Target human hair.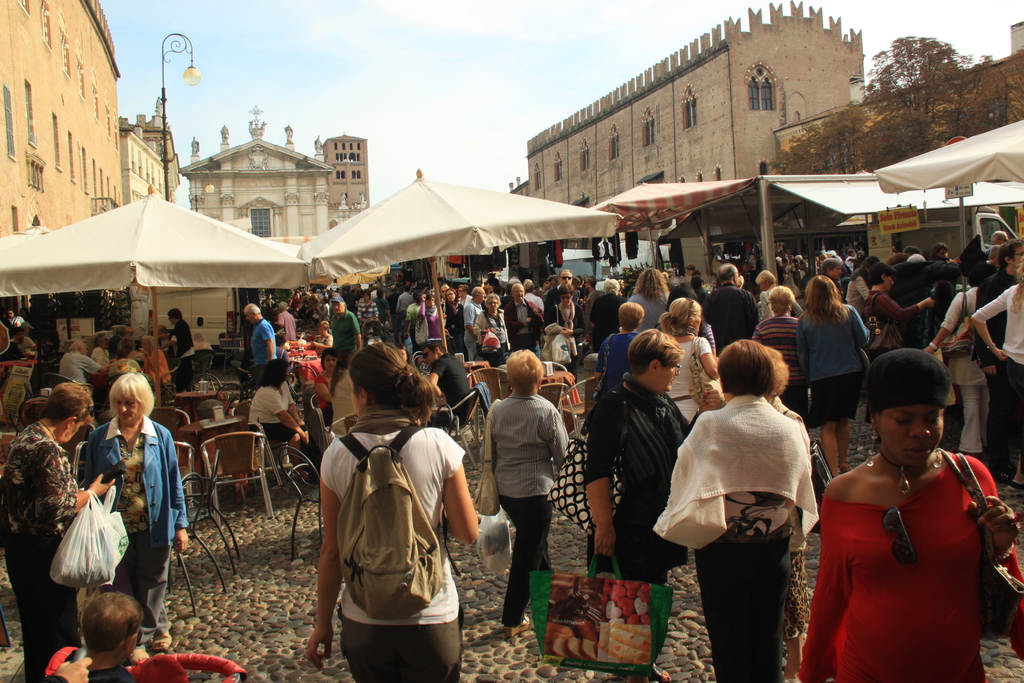
Target region: l=13, t=329, r=25, b=338.
